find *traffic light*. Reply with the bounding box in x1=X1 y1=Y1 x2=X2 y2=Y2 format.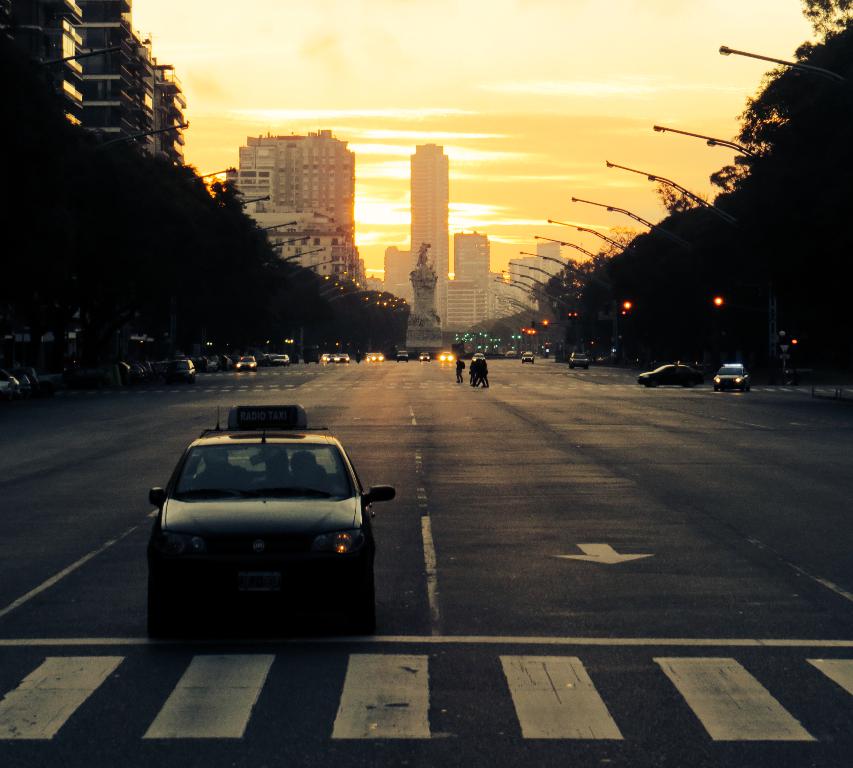
x1=513 y1=335 x2=514 y2=338.
